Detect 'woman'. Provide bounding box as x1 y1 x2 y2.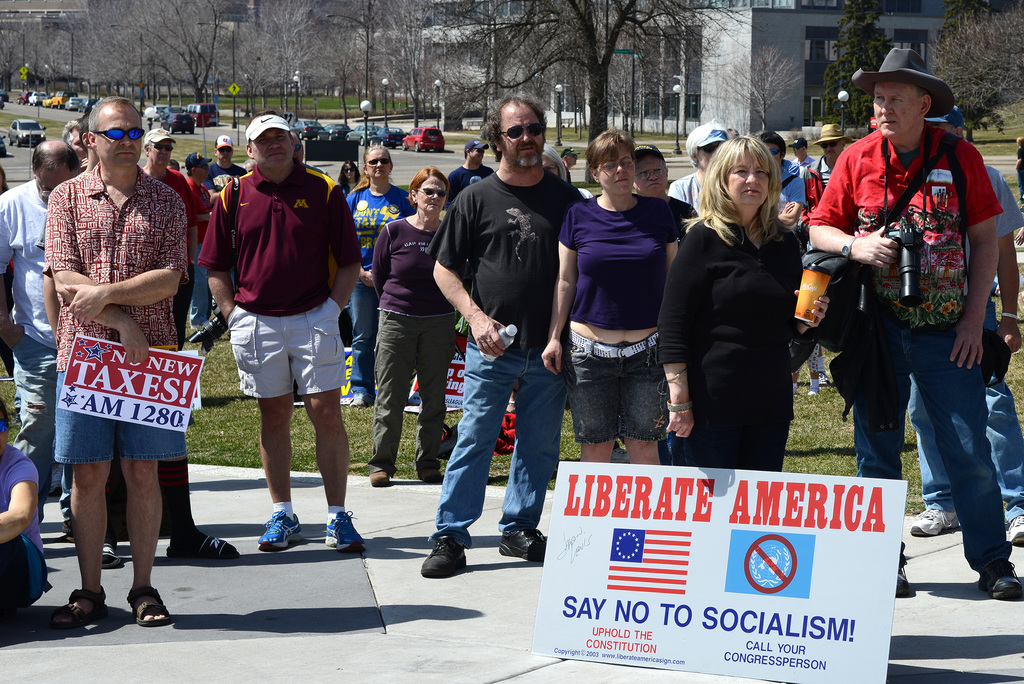
652 131 811 473.
